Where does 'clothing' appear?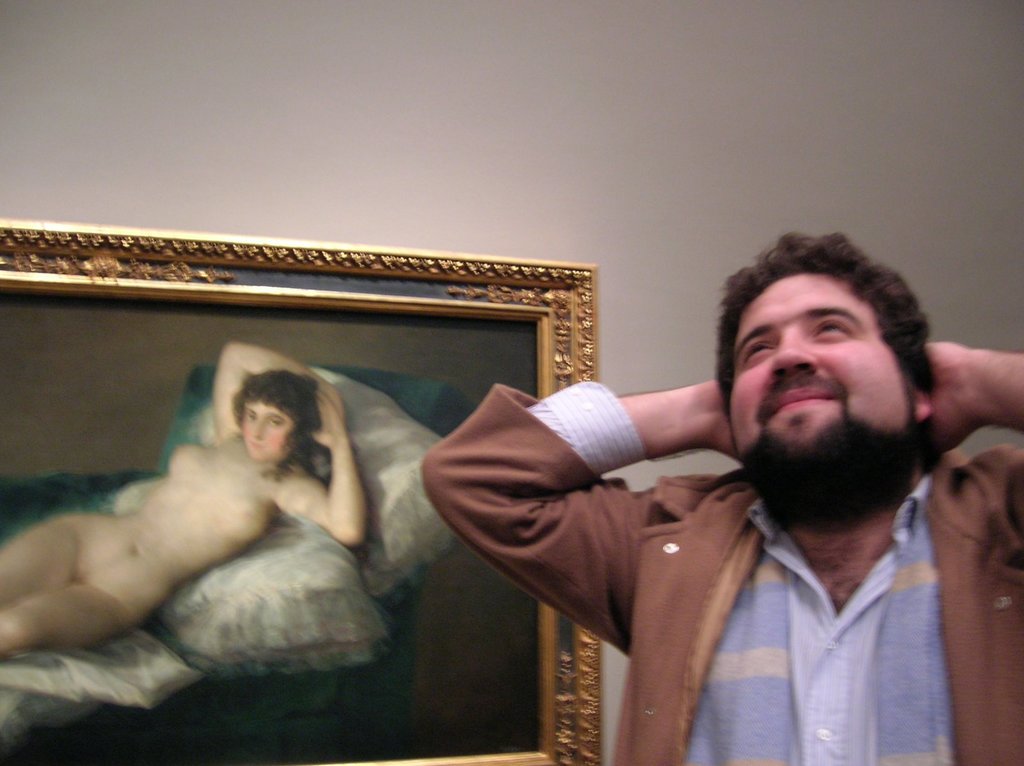
Appears at [421,380,1023,765].
